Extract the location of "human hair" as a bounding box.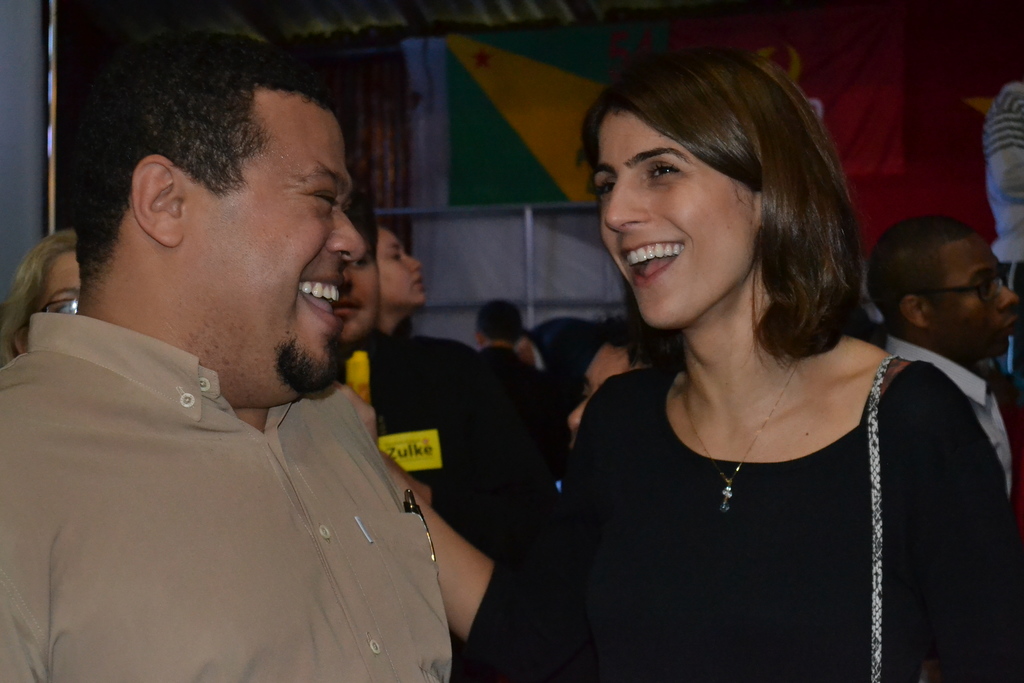
left=551, top=35, right=880, bottom=355.
